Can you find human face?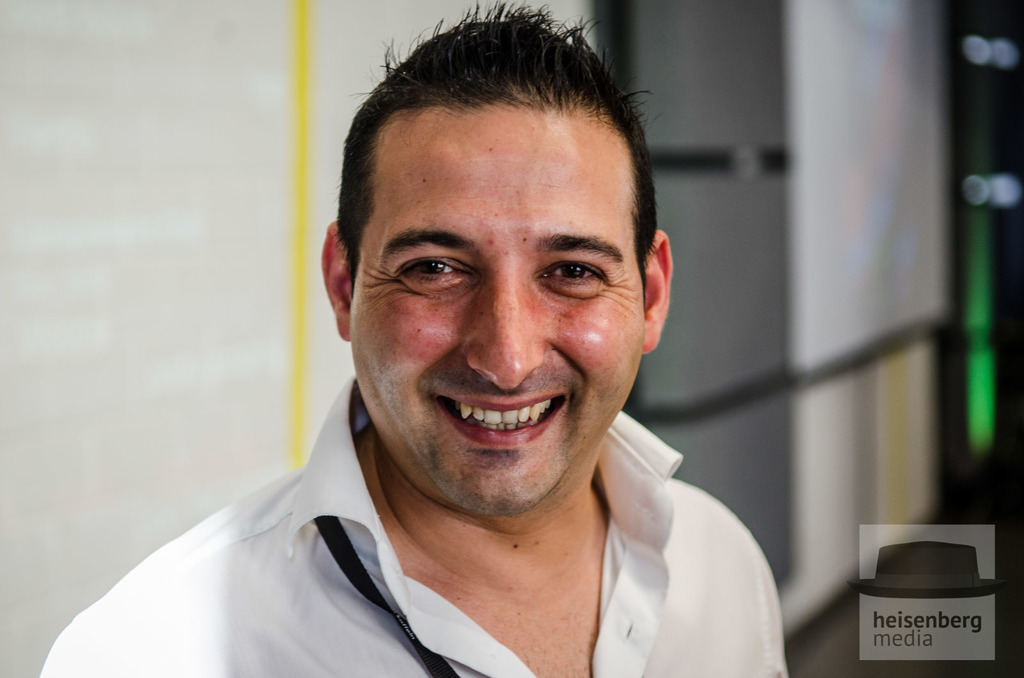
Yes, bounding box: bbox=(354, 100, 643, 514).
